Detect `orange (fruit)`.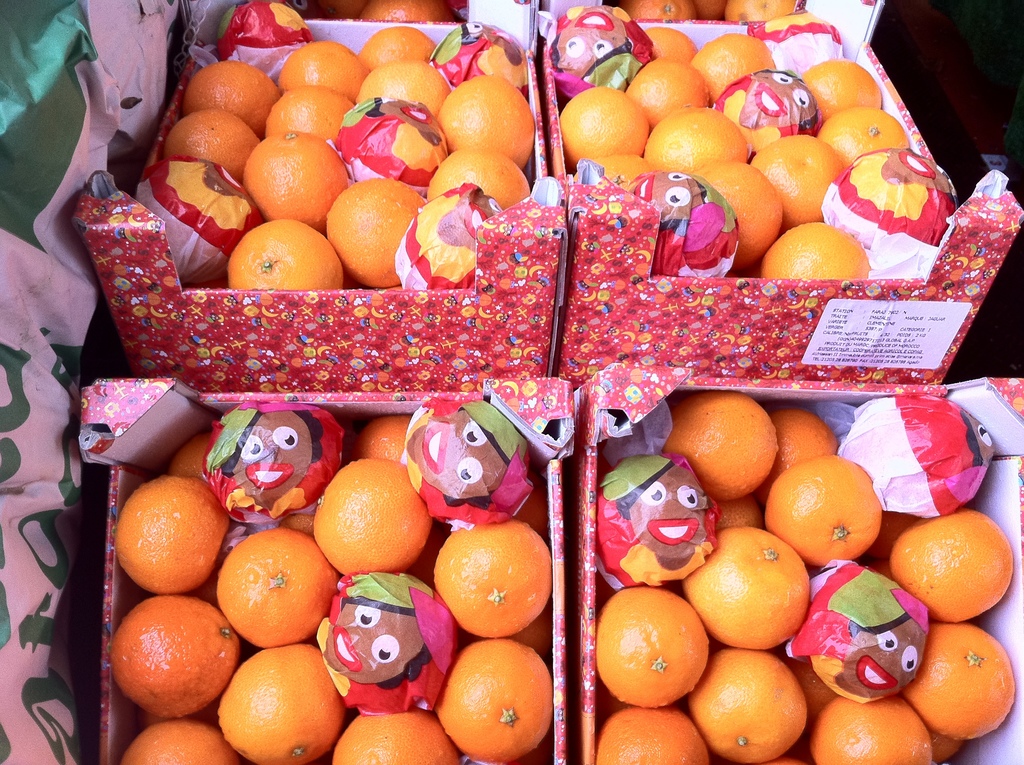
Detected at (x1=702, y1=36, x2=778, y2=87).
